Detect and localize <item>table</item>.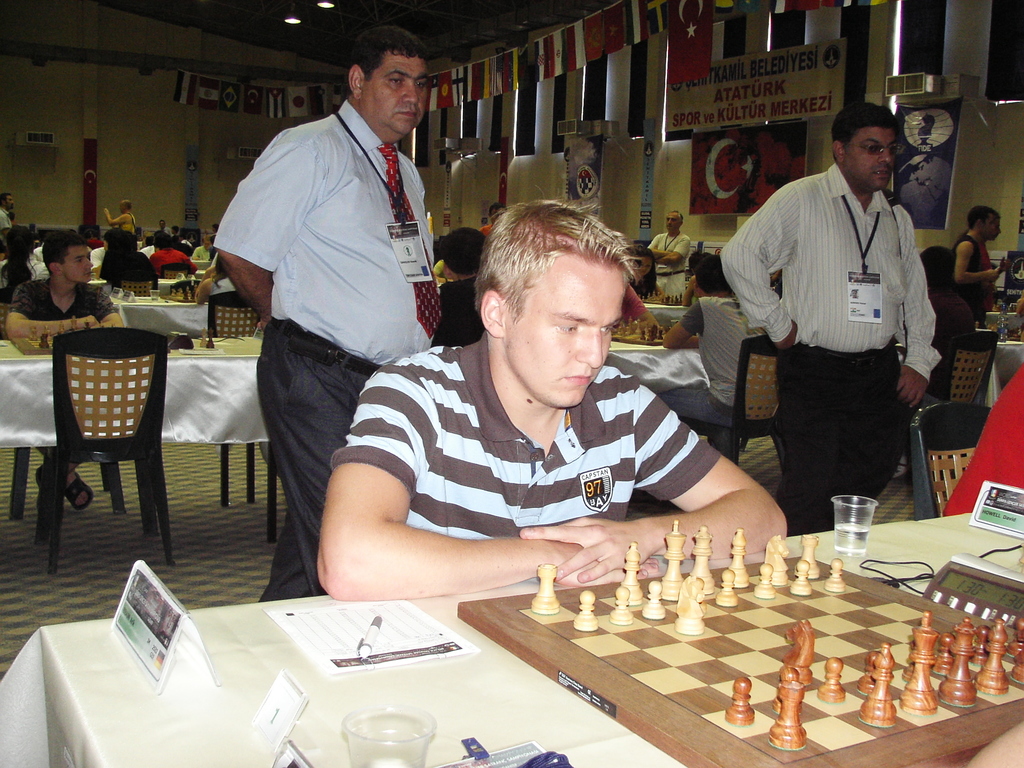
Localized at BBox(604, 316, 710, 399).
